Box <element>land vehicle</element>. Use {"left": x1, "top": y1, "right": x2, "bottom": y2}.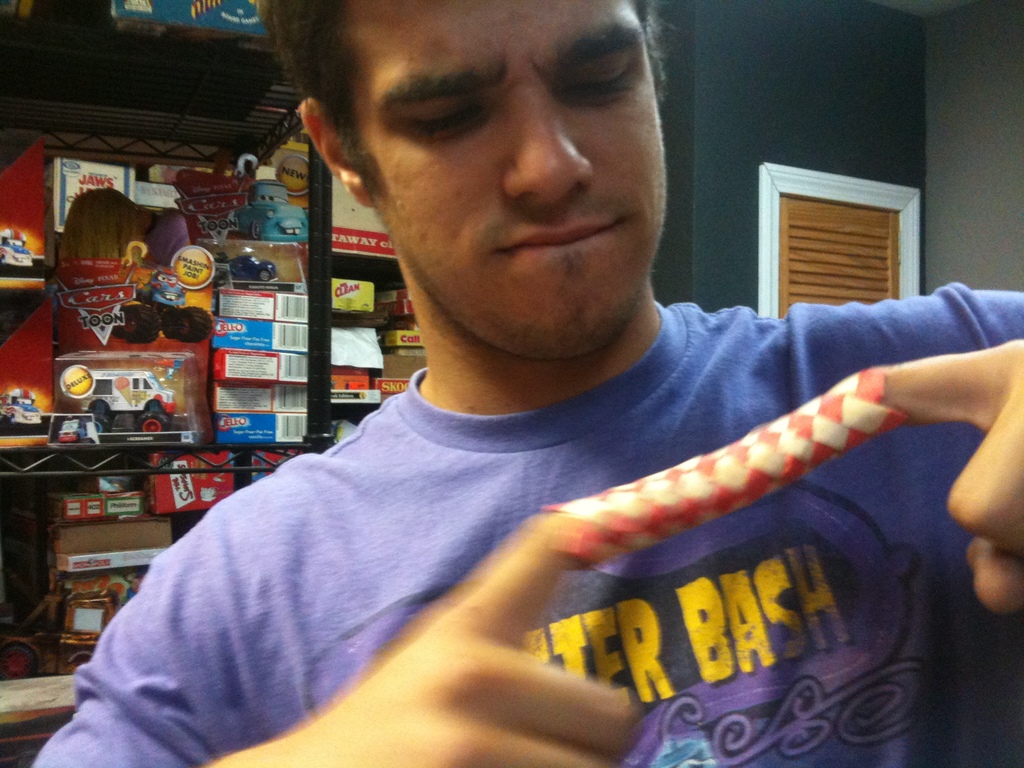
{"left": 231, "top": 254, "right": 278, "bottom": 282}.
